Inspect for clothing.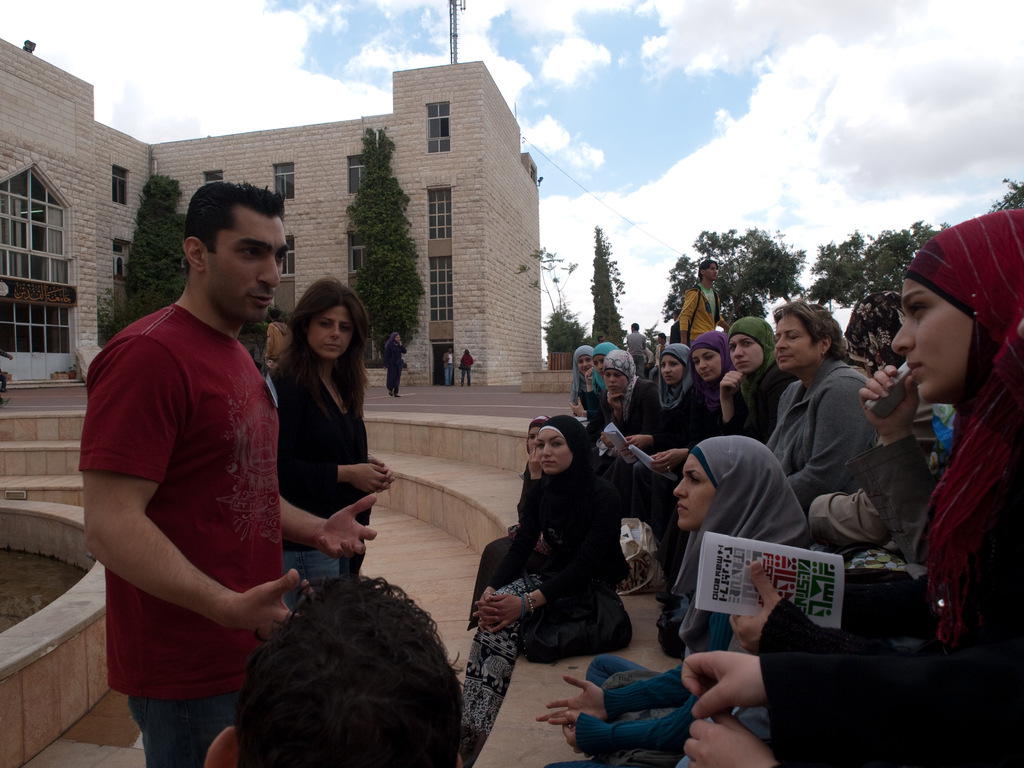
Inspection: (77, 301, 282, 687).
